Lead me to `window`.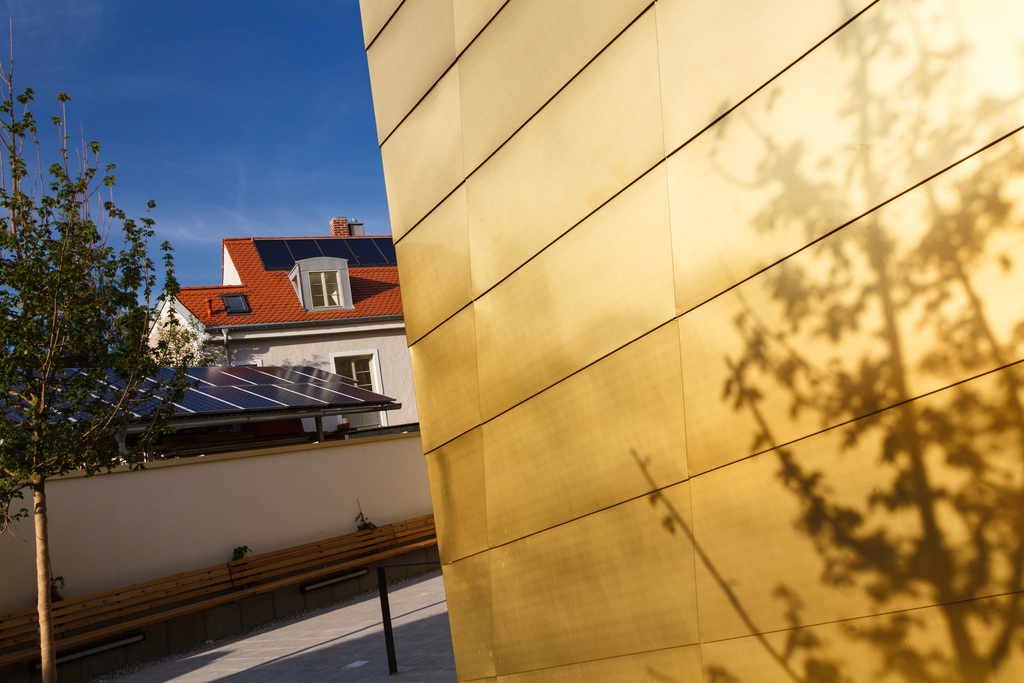
Lead to box(328, 354, 380, 397).
